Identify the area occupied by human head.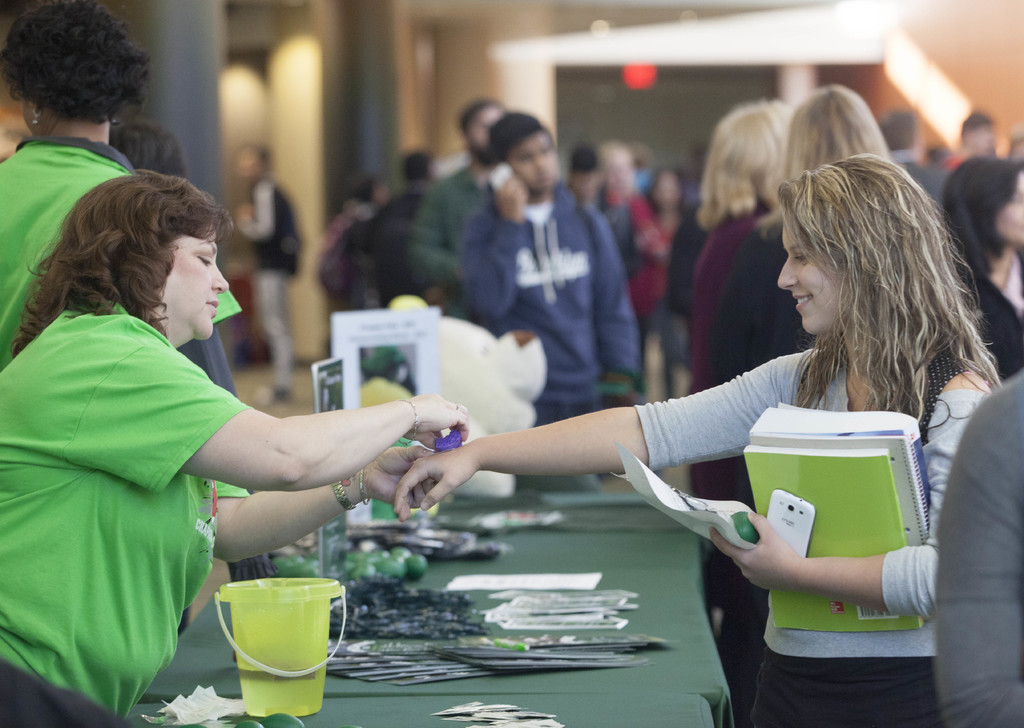
Area: rect(481, 110, 561, 190).
